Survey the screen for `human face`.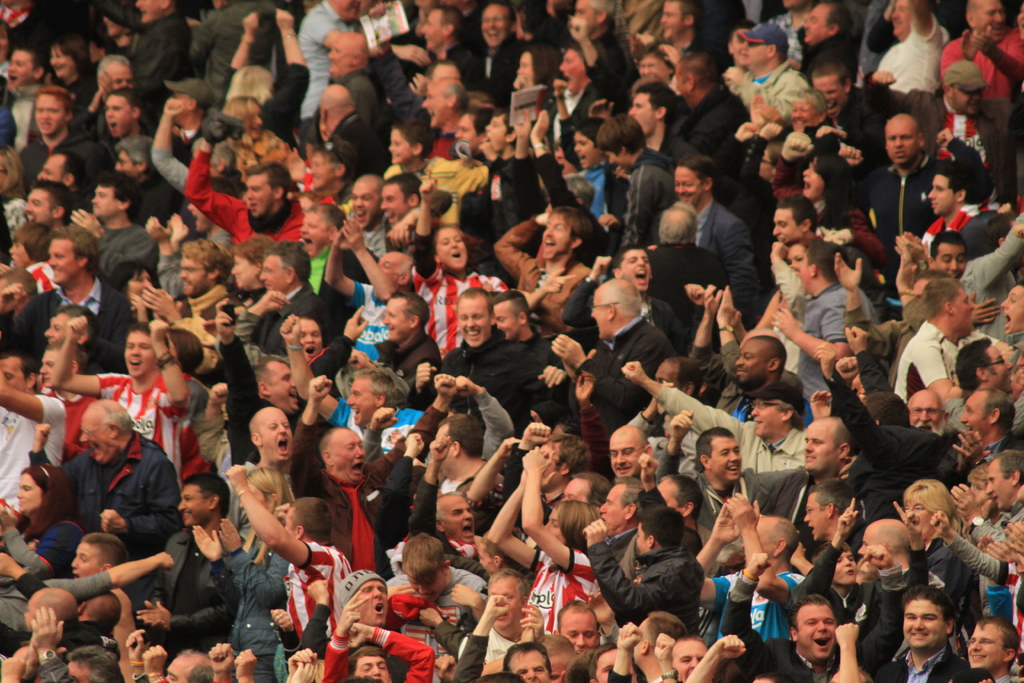
Survey found: {"left": 552, "top": 145, "right": 570, "bottom": 176}.
